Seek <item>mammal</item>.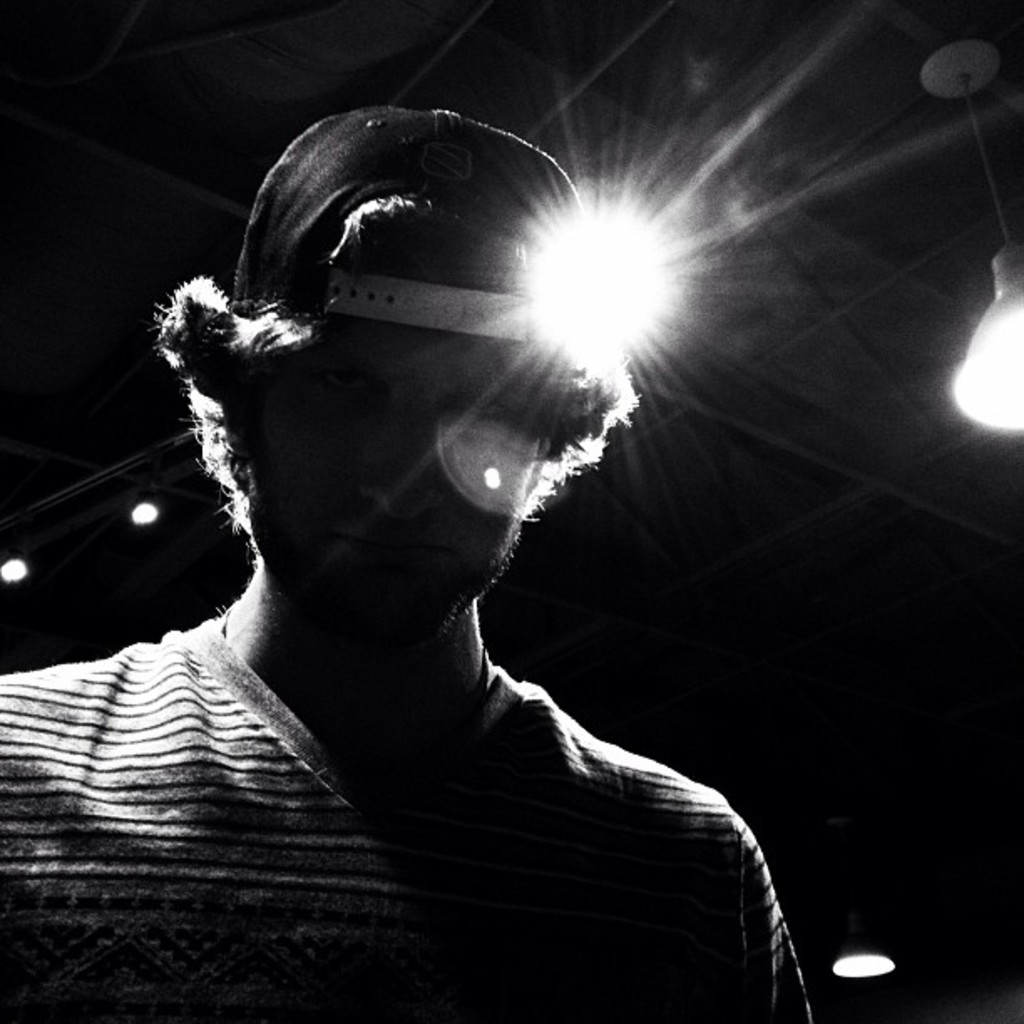
left=13, top=274, right=875, bottom=1016.
